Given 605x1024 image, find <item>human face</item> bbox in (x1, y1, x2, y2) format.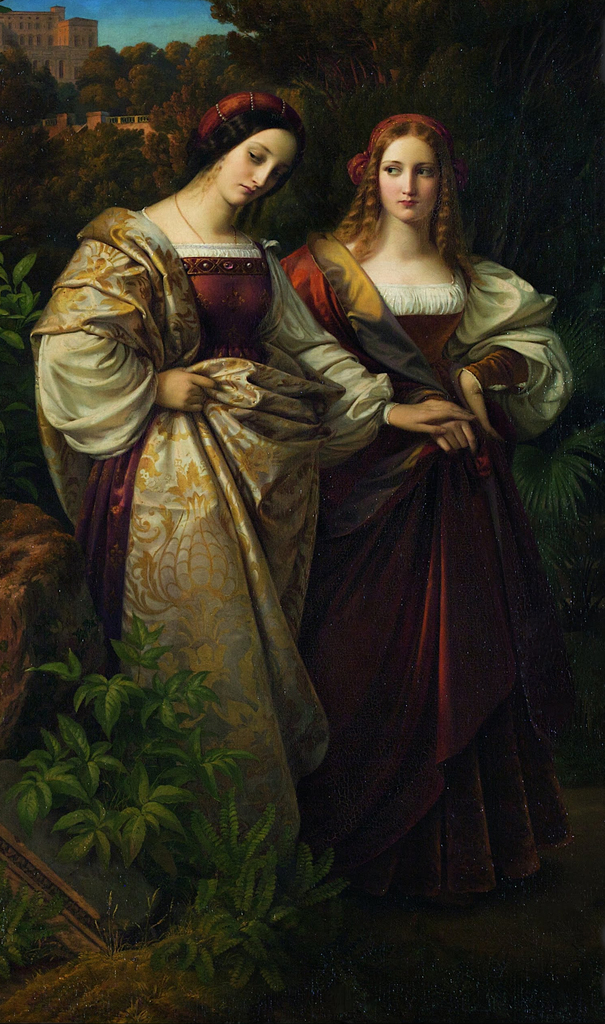
(380, 134, 434, 227).
